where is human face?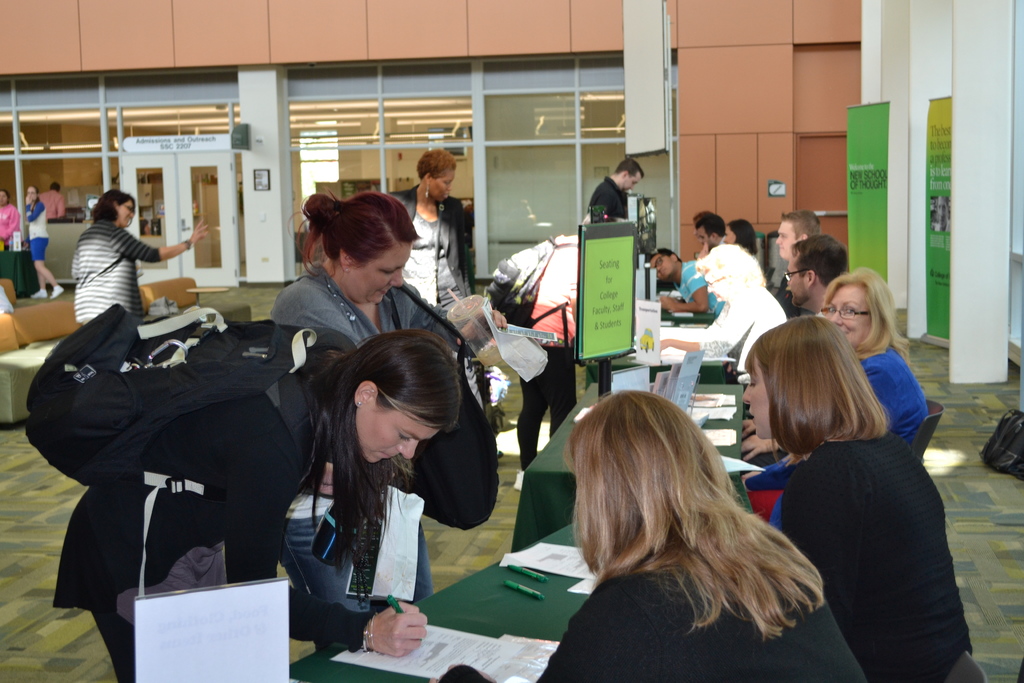
{"x1": 787, "y1": 254, "x2": 808, "y2": 307}.
